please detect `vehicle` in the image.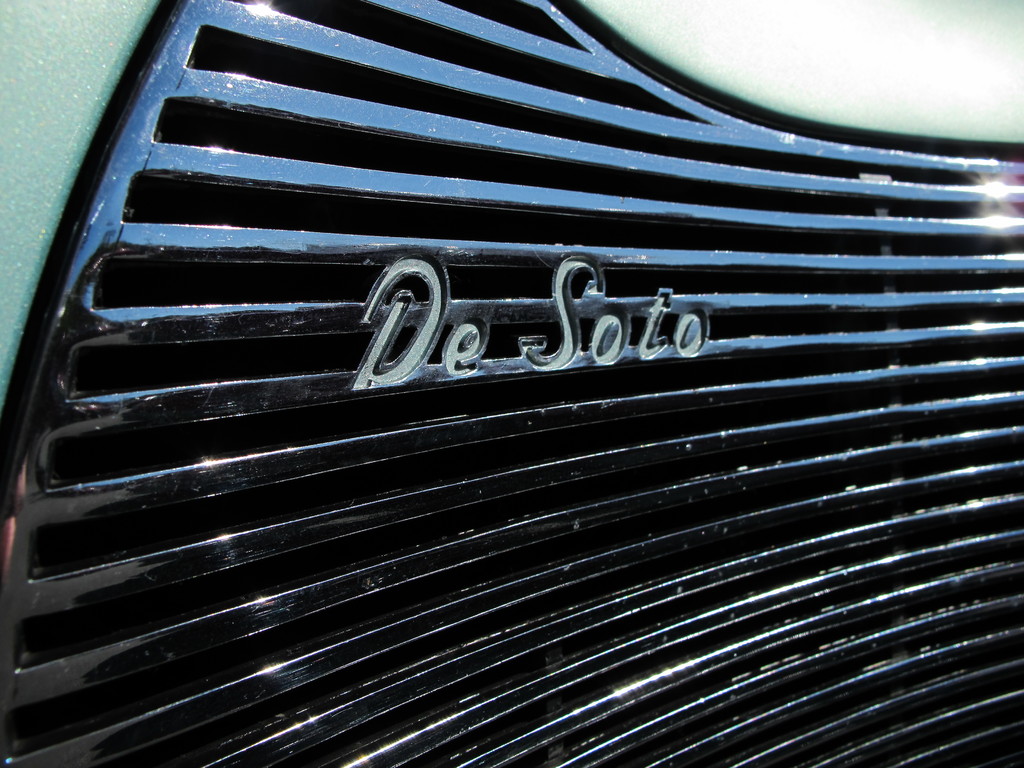
[left=0, top=0, right=1023, bottom=767].
